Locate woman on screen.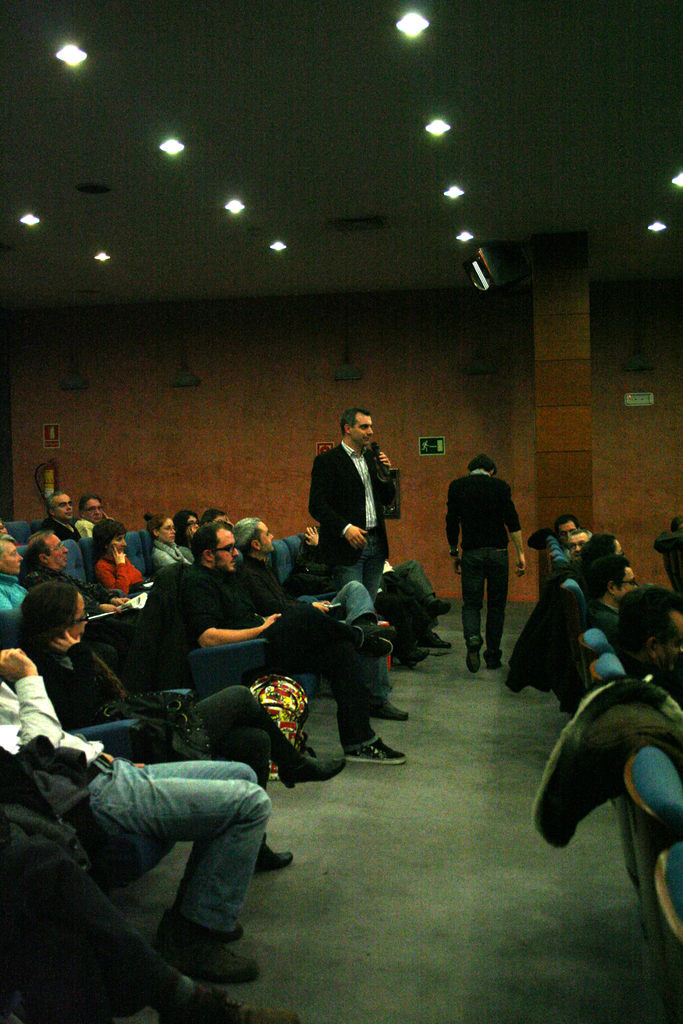
On screen at x1=145, y1=511, x2=197, y2=576.
